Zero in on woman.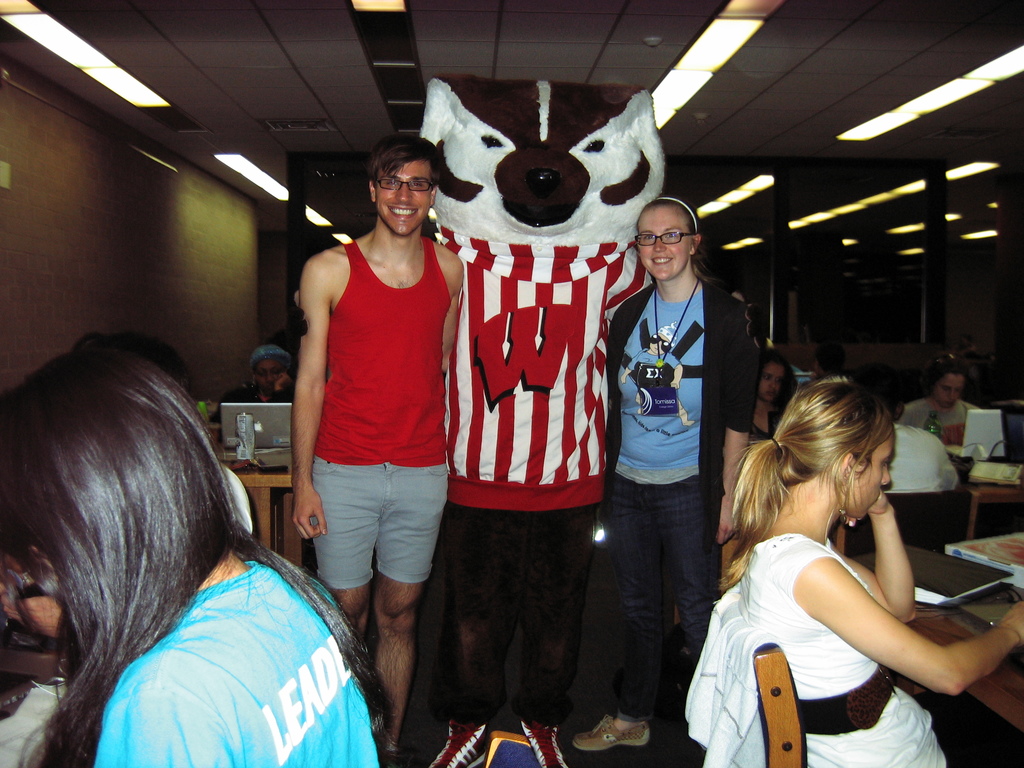
Zeroed in: <bbox>898, 358, 980, 447</bbox>.
